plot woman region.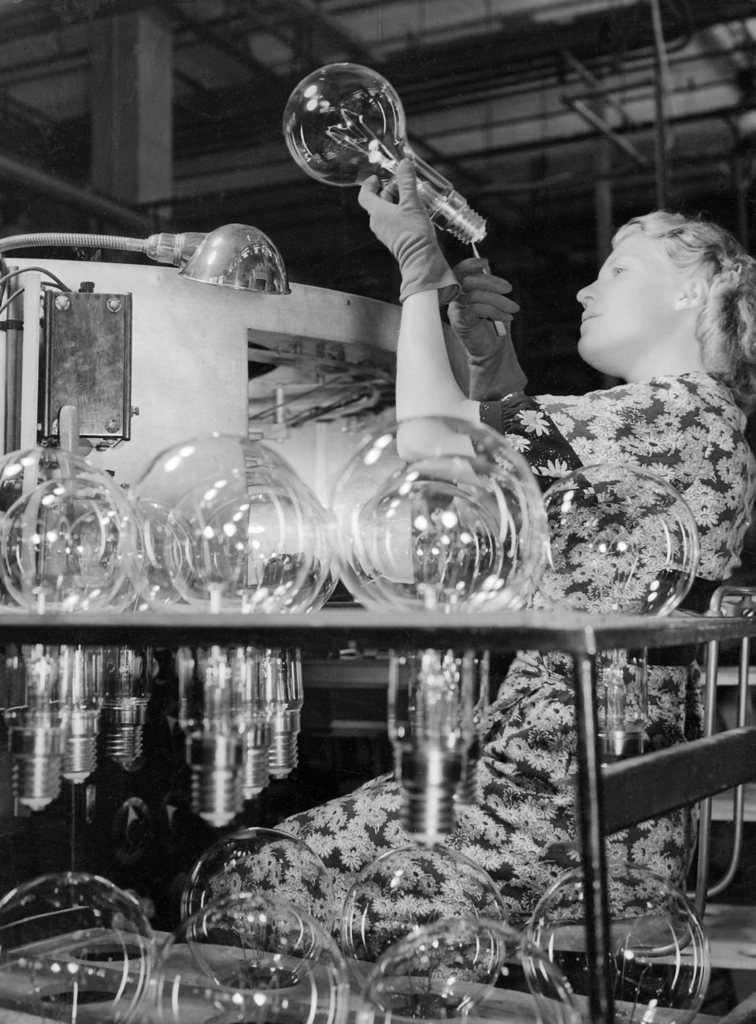
Plotted at rect(184, 142, 755, 946).
